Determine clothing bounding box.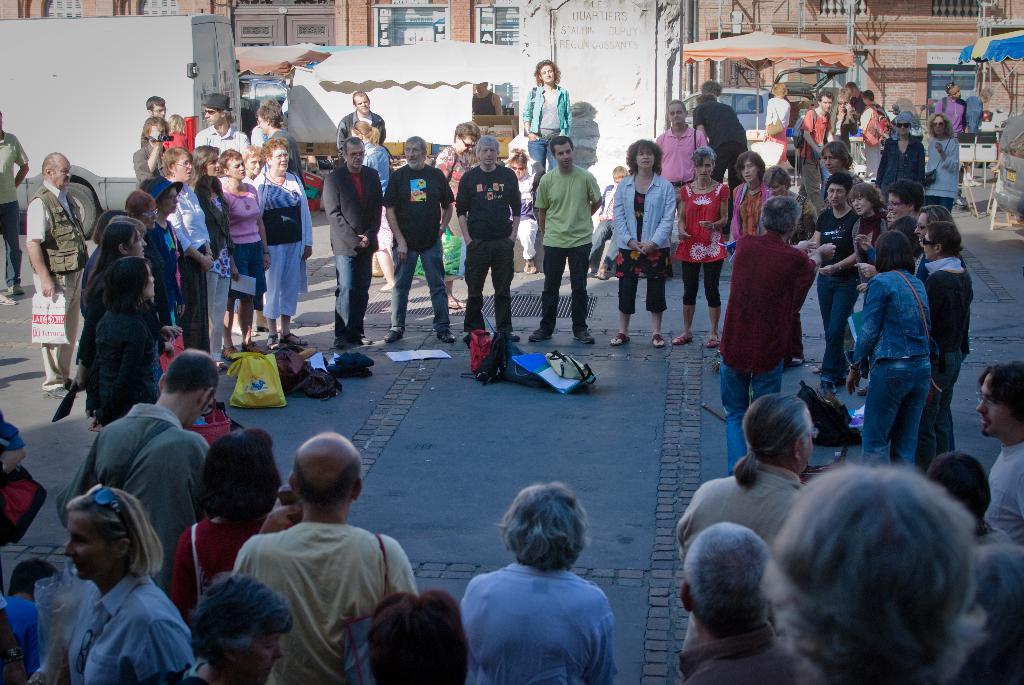
Determined: (586,180,632,267).
